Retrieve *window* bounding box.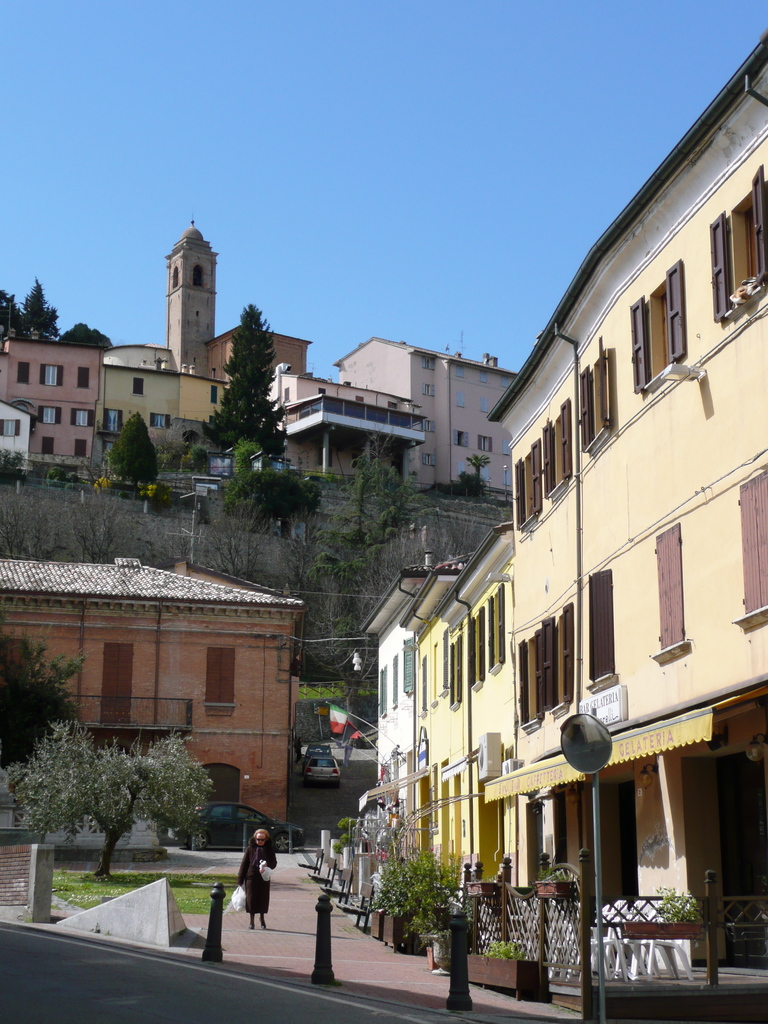
Bounding box: detection(76, 365, 90, 390).
